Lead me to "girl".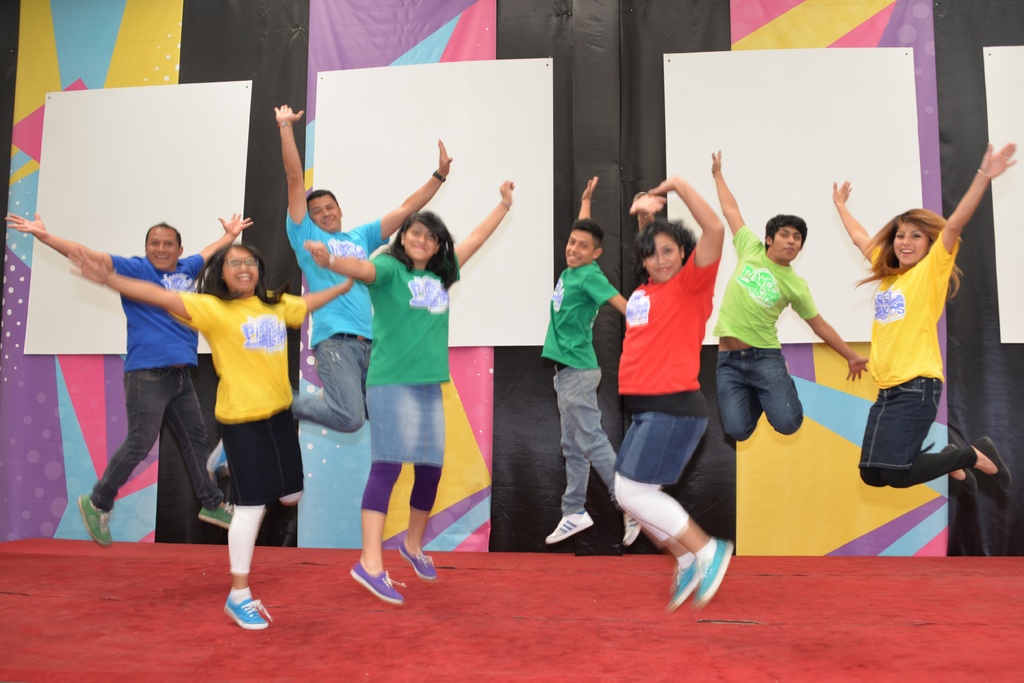
Lead to [618,176,725,611].
